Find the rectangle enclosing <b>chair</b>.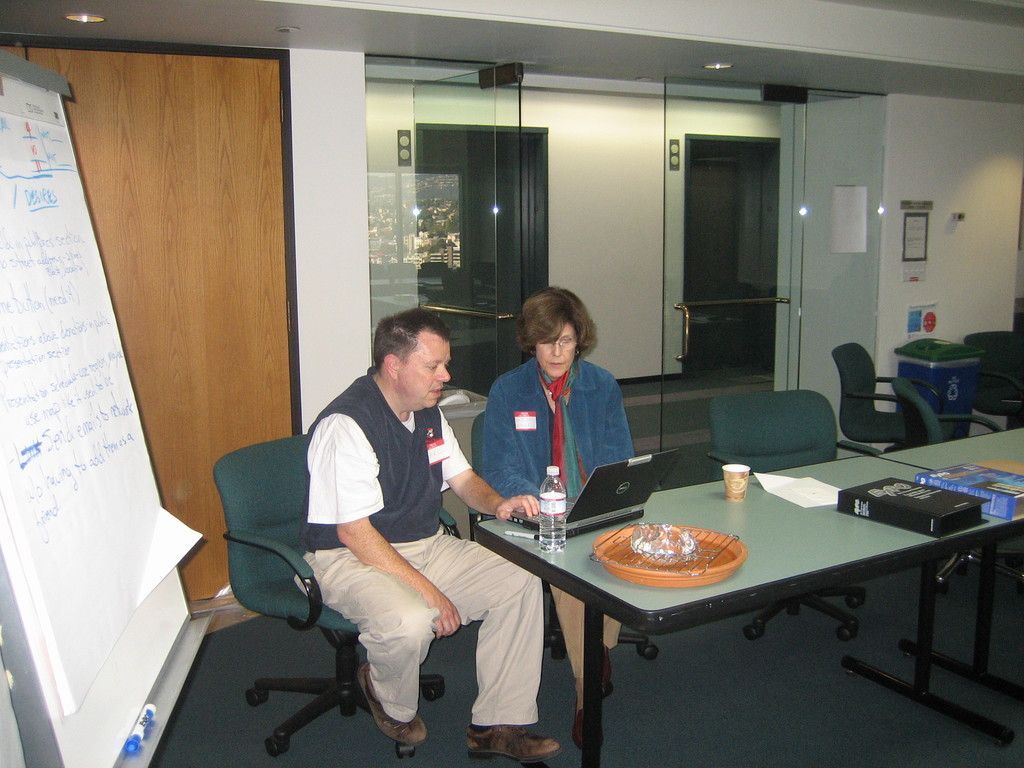
{"left": 964, "top": 328, "right": 1022, "bottom": 426}.
